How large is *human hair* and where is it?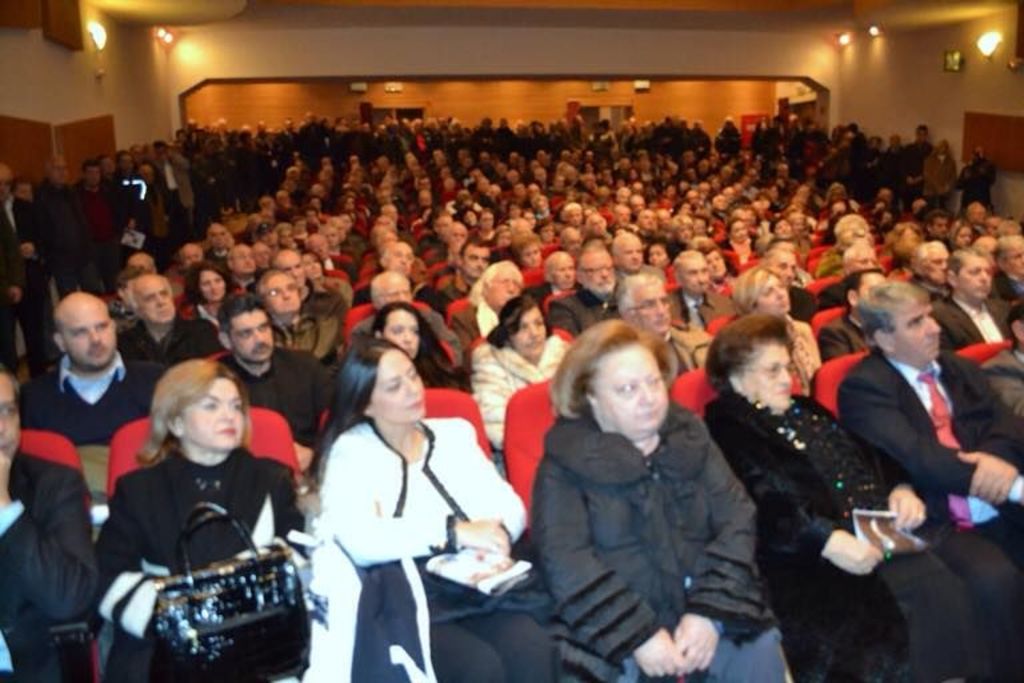
Bounding box: l=367, t=304, r=465, b=392.
